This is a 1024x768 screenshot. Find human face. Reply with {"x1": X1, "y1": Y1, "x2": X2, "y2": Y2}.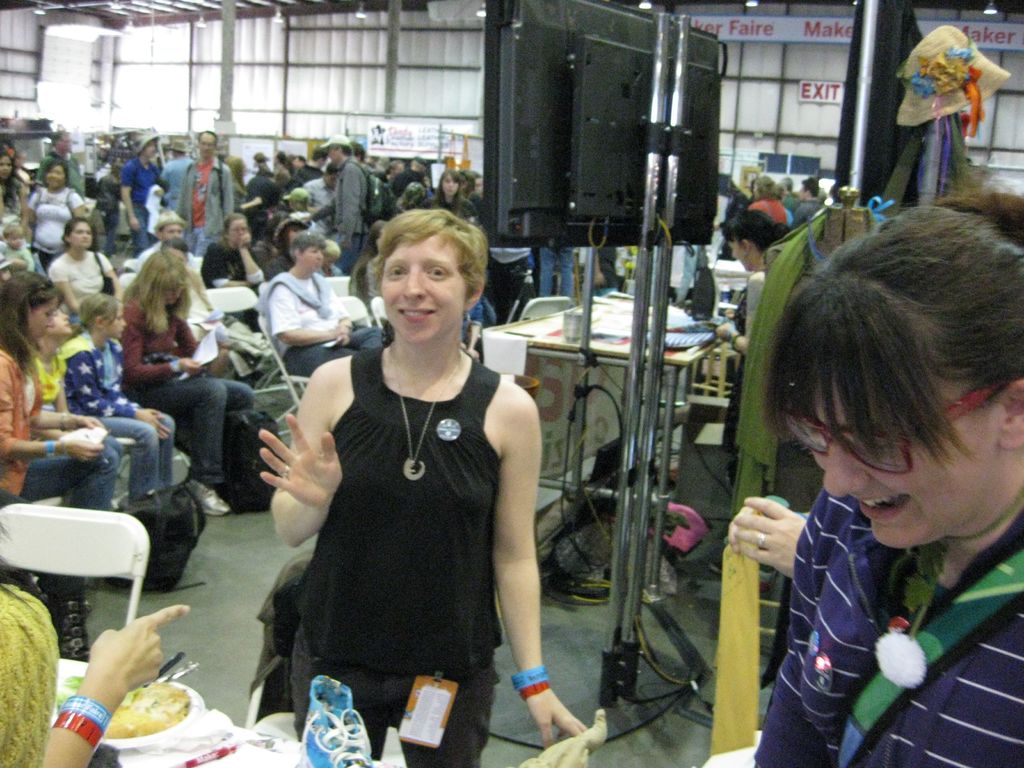
{"x1": 102, "y1": 300, "x2": 129, "y2": 337}.
